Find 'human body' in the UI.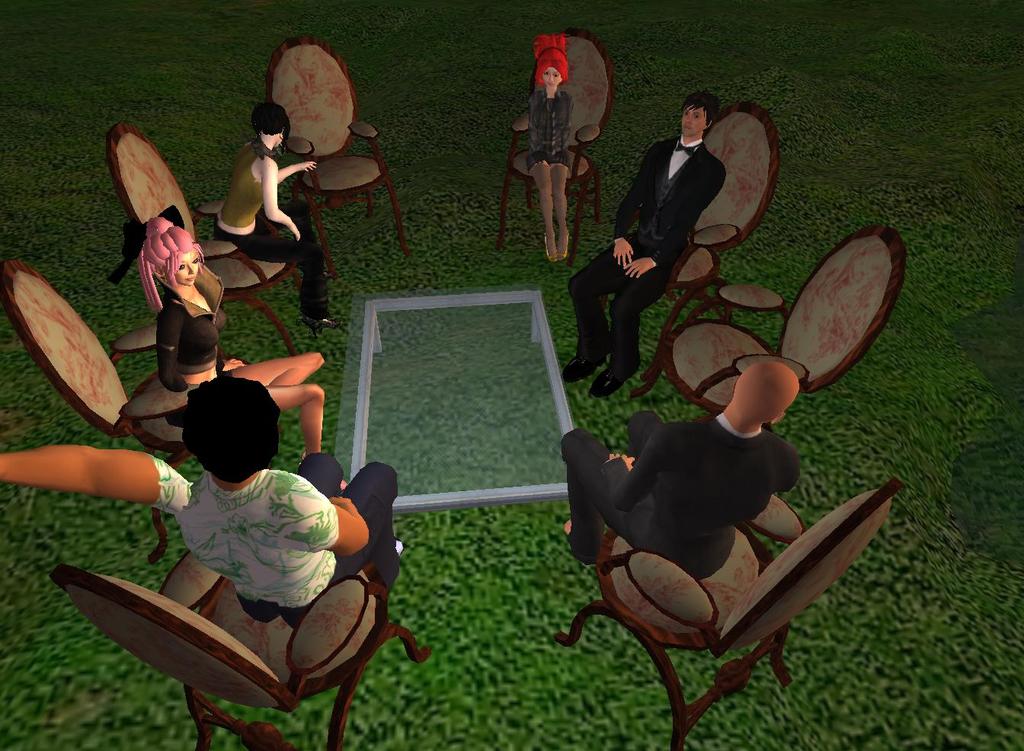
UI element at bbox=(157, 291, 330, 459).
